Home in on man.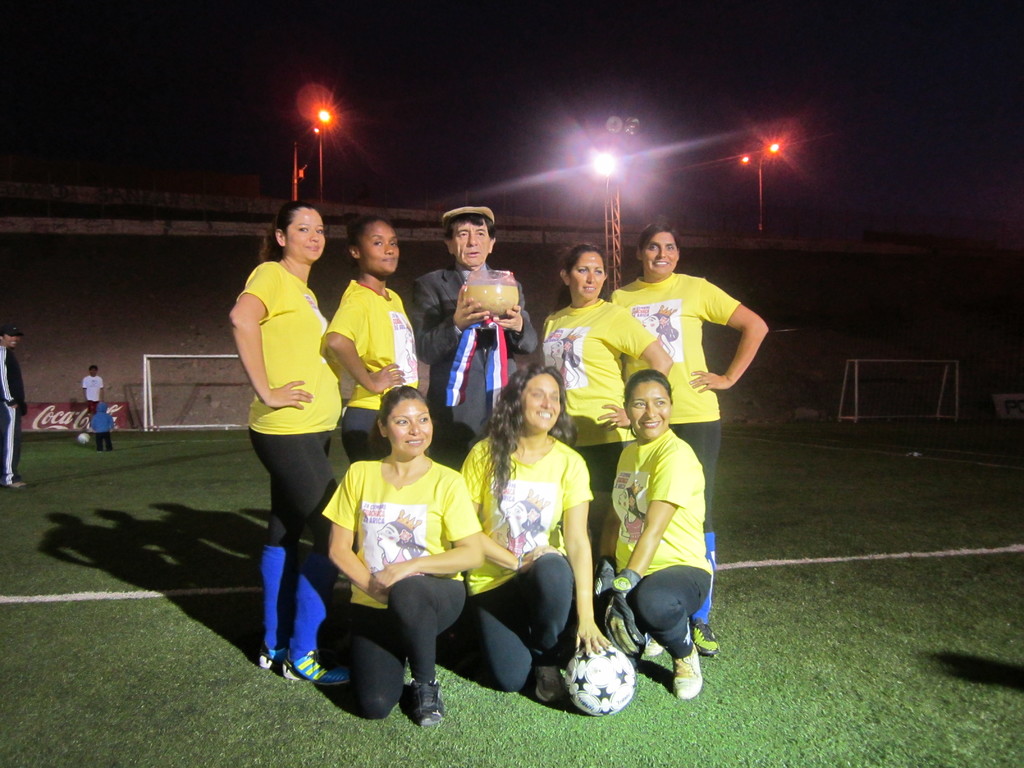
Homed in at x1=0, y1=325, x2=26, y2=493.
